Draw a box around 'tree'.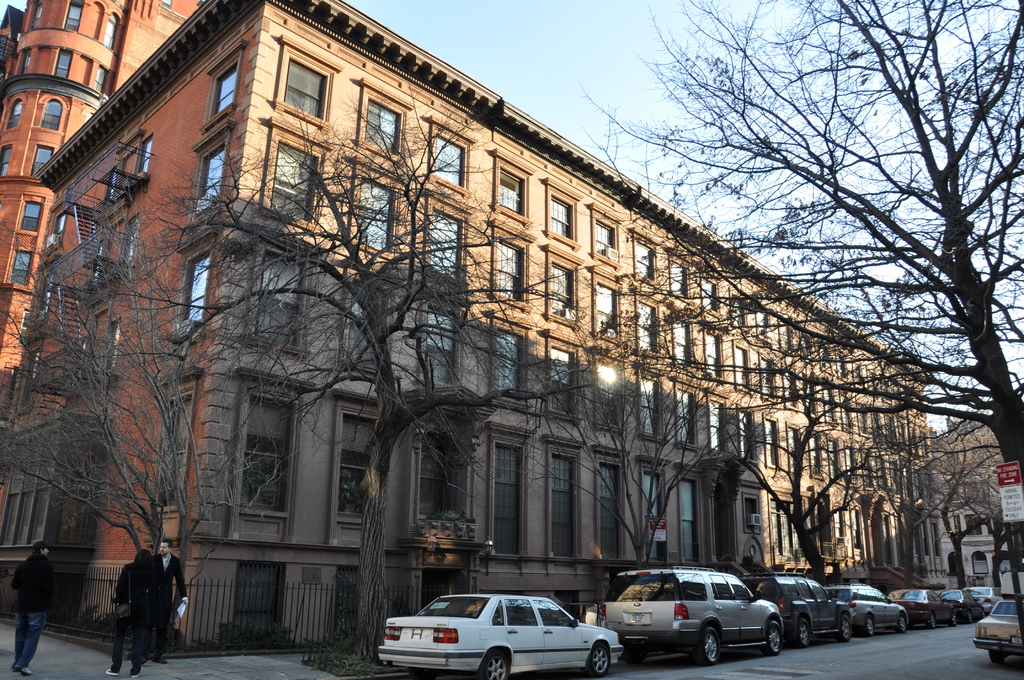
<box>732,362,900,588</box>.
